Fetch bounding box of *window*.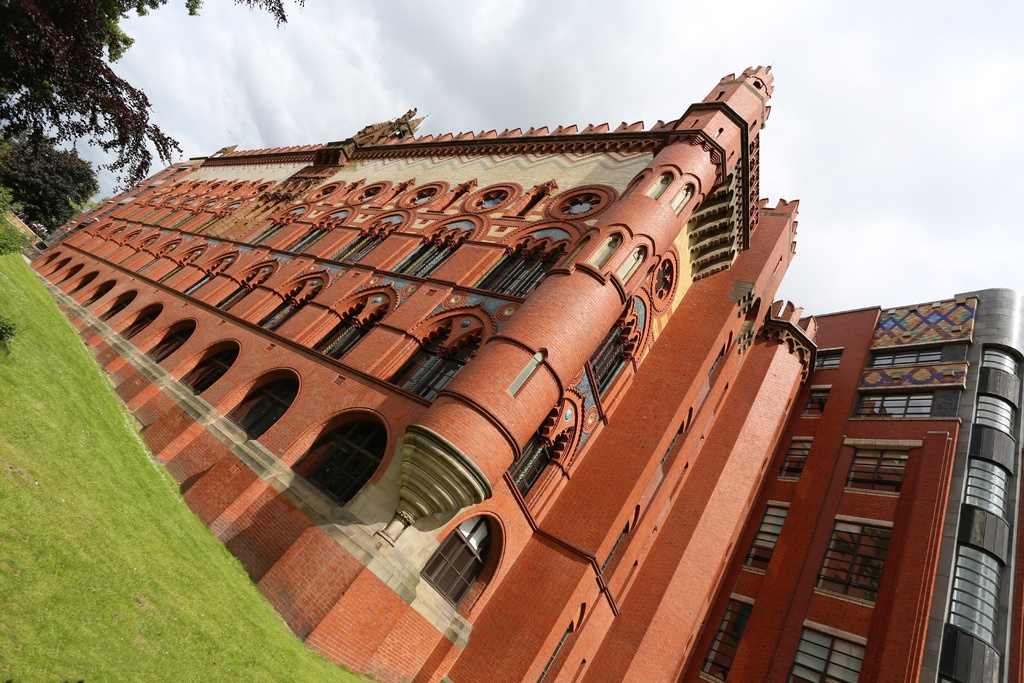
Bbox: rect(740, 503, 793, 574).
